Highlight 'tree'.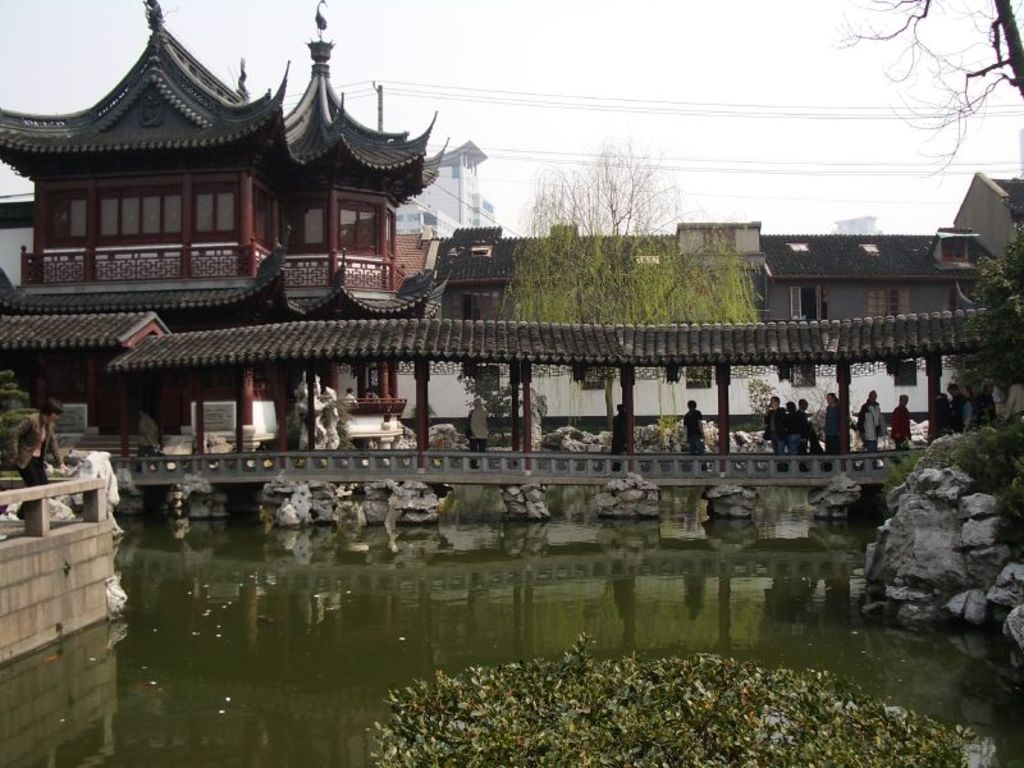
Highlighted region: (left=498, top=141, right=760, bottom=433).
